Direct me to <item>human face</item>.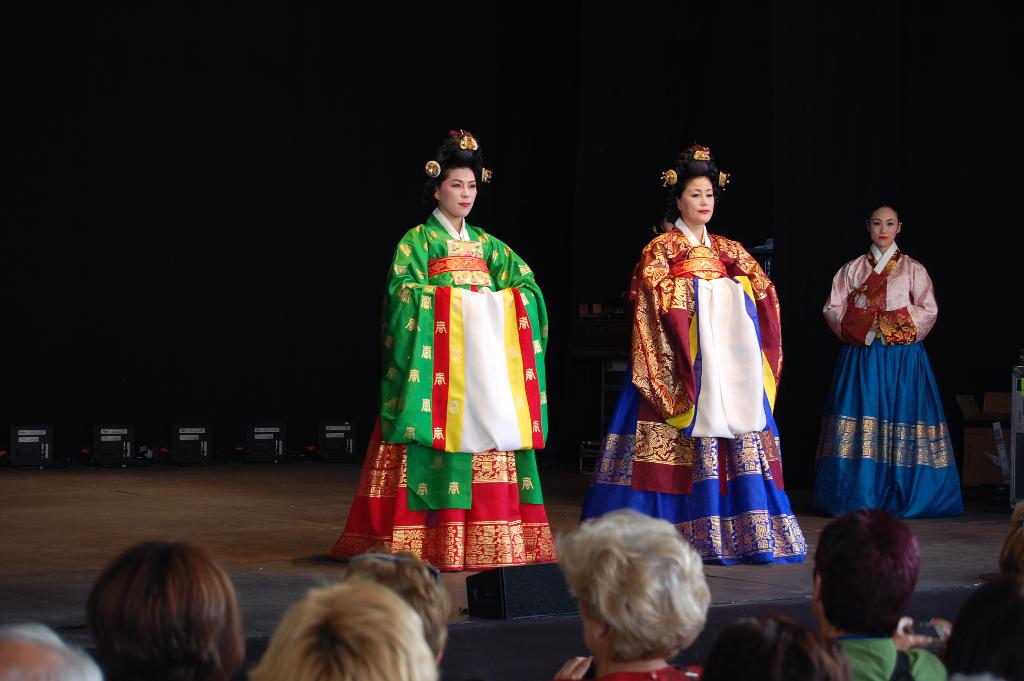
Direction: 873 202 900 251.
